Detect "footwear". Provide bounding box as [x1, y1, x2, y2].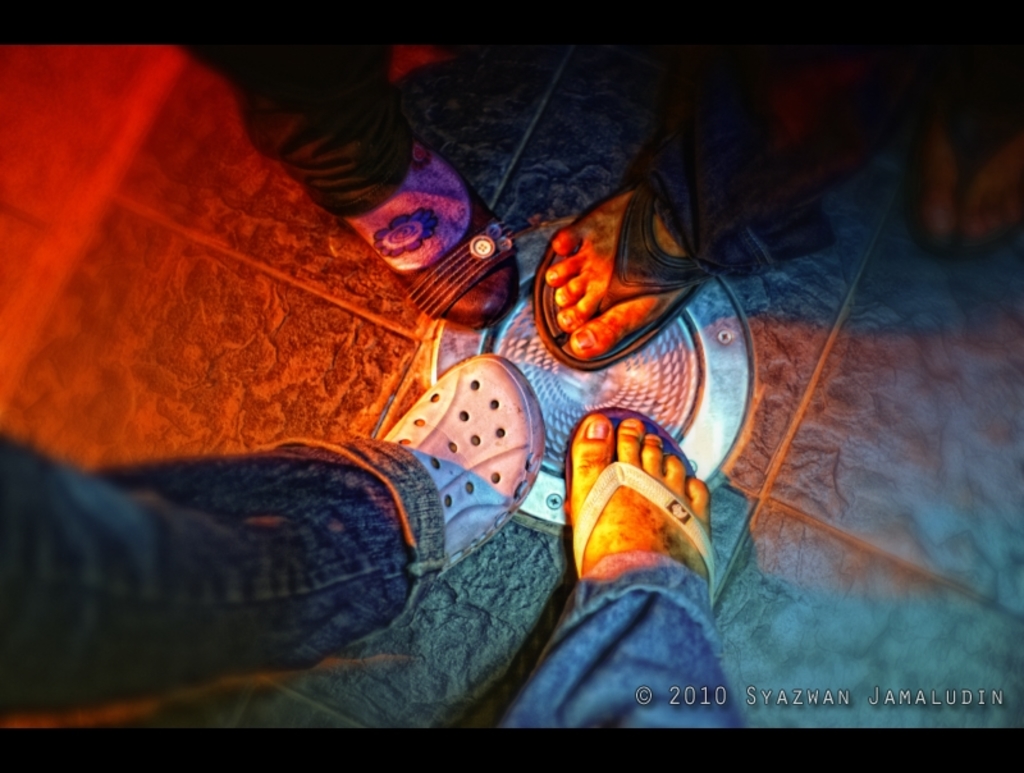
[384, 353, 545, 580].
